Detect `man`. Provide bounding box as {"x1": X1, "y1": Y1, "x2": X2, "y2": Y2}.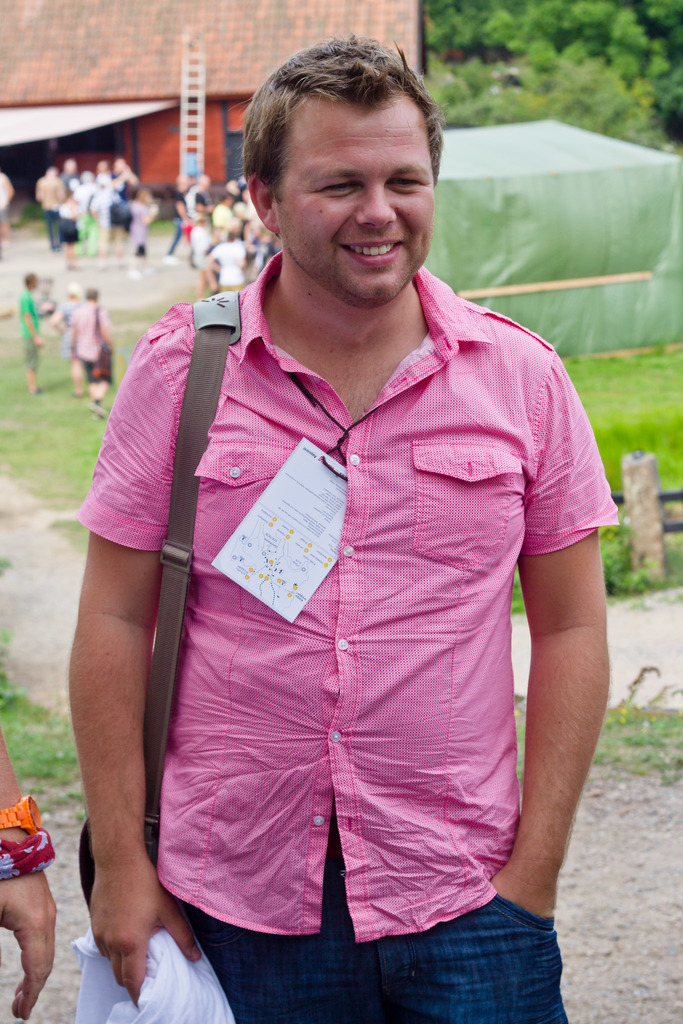
{"x1": 36, "y1": 166, "x2": 66, "y2": 255}.
